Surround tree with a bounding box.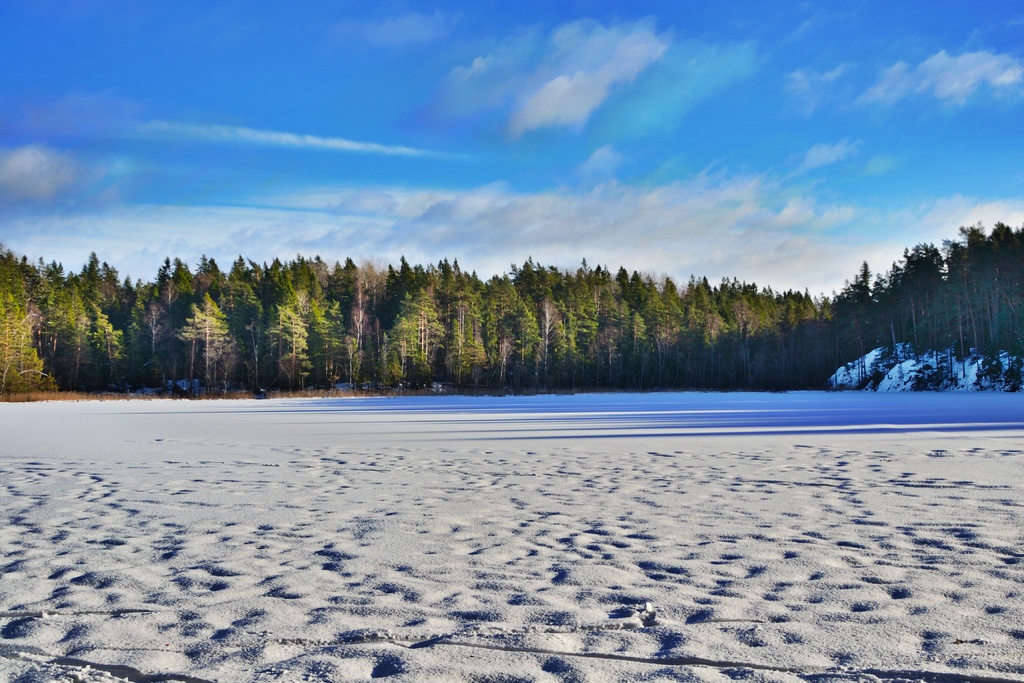
<box>77,254,134,369</box>.
